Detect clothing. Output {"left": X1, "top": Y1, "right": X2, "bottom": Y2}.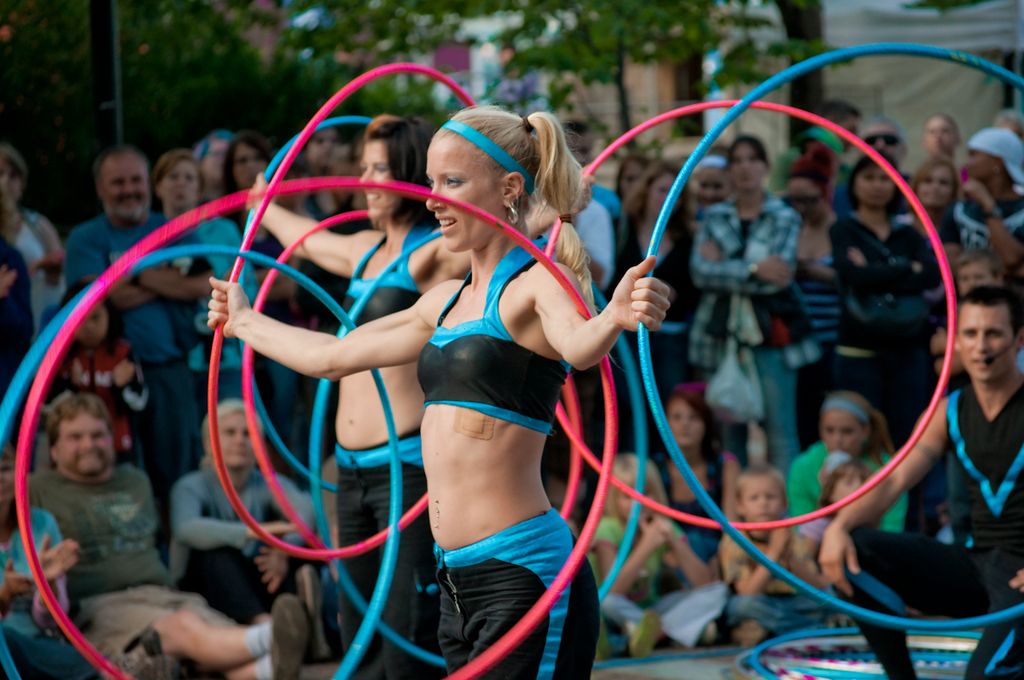
{"left": 166, "top": 457, "right": 335, "bottom": 647}.
